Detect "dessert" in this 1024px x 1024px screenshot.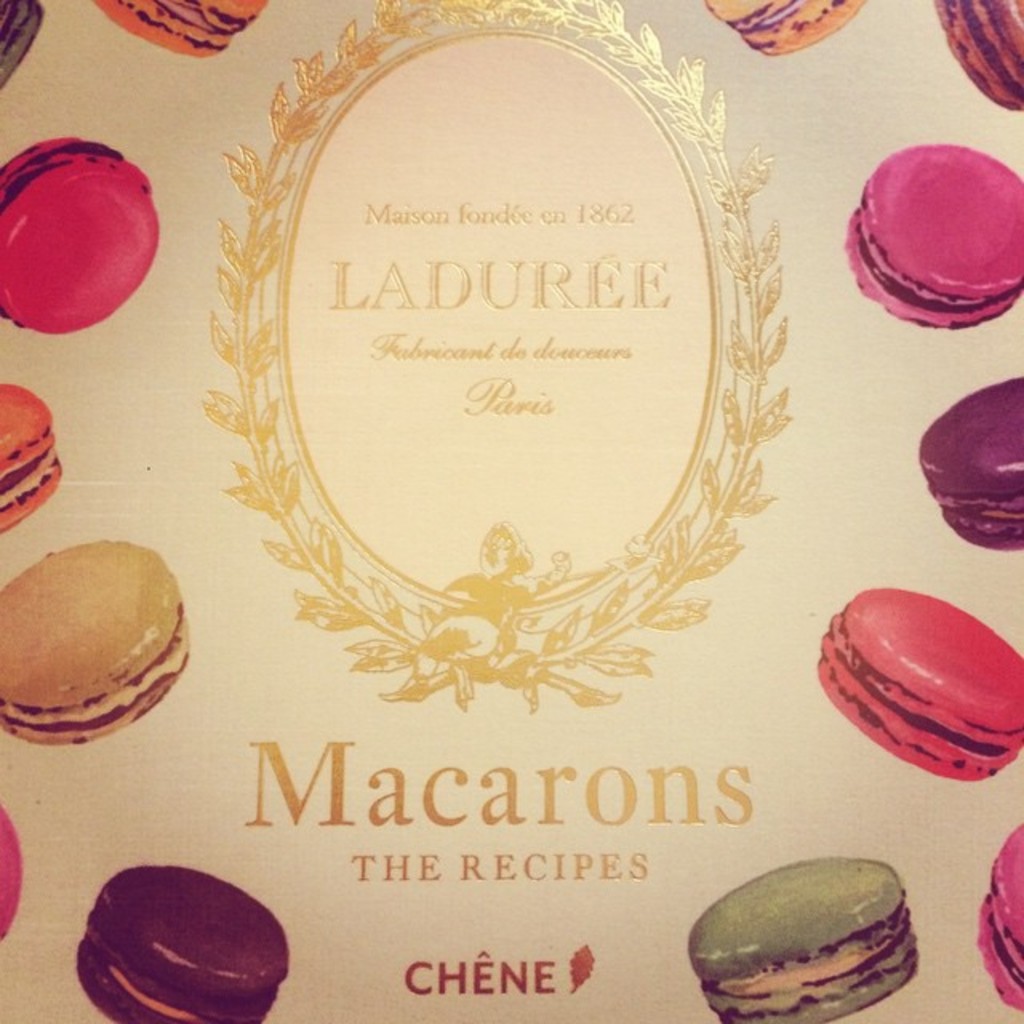
Detection: <region>845, 142, 1022, 334</region>.
